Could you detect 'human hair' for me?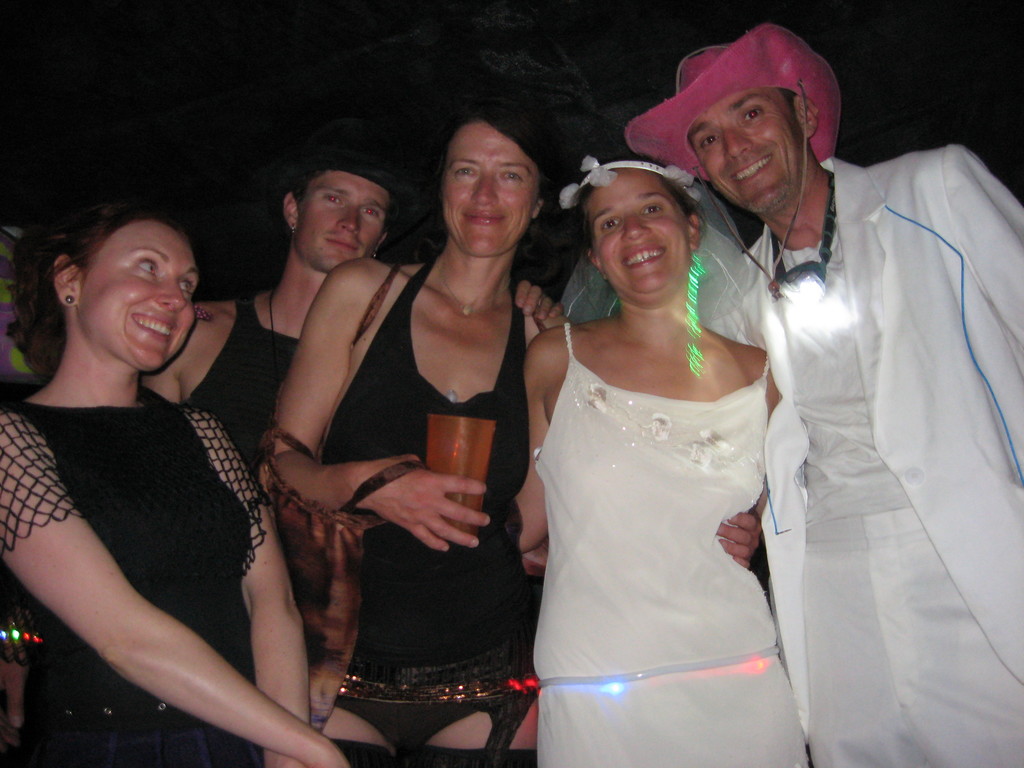
Detection result: x1=21, y1=195, x2=193, y2=383.
